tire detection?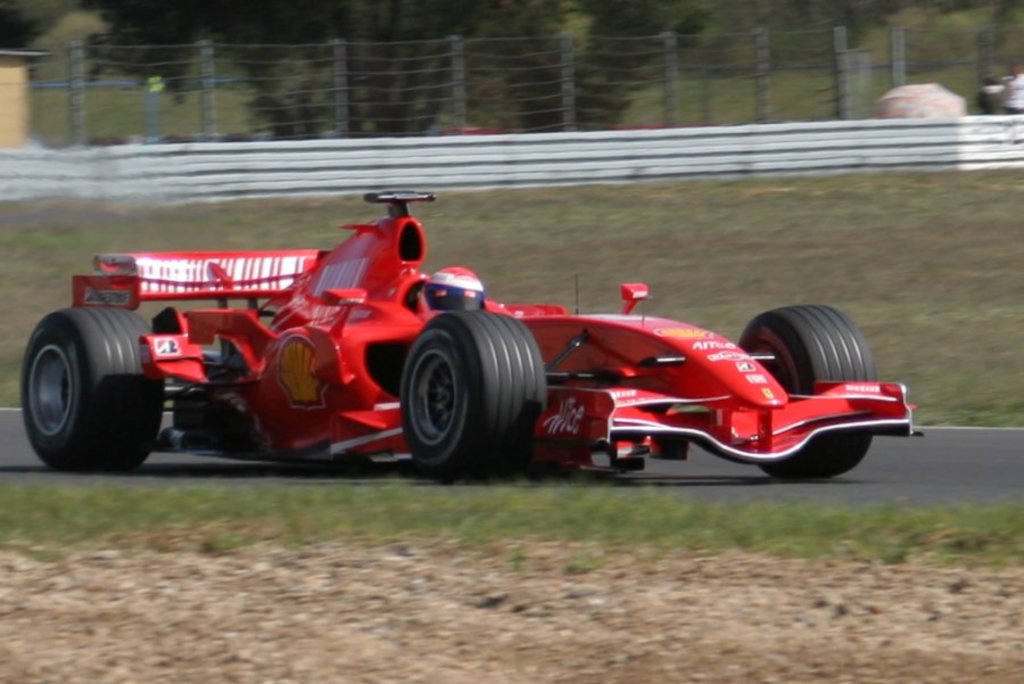
(x1=25, y1=289, x2=152, y2=478)
